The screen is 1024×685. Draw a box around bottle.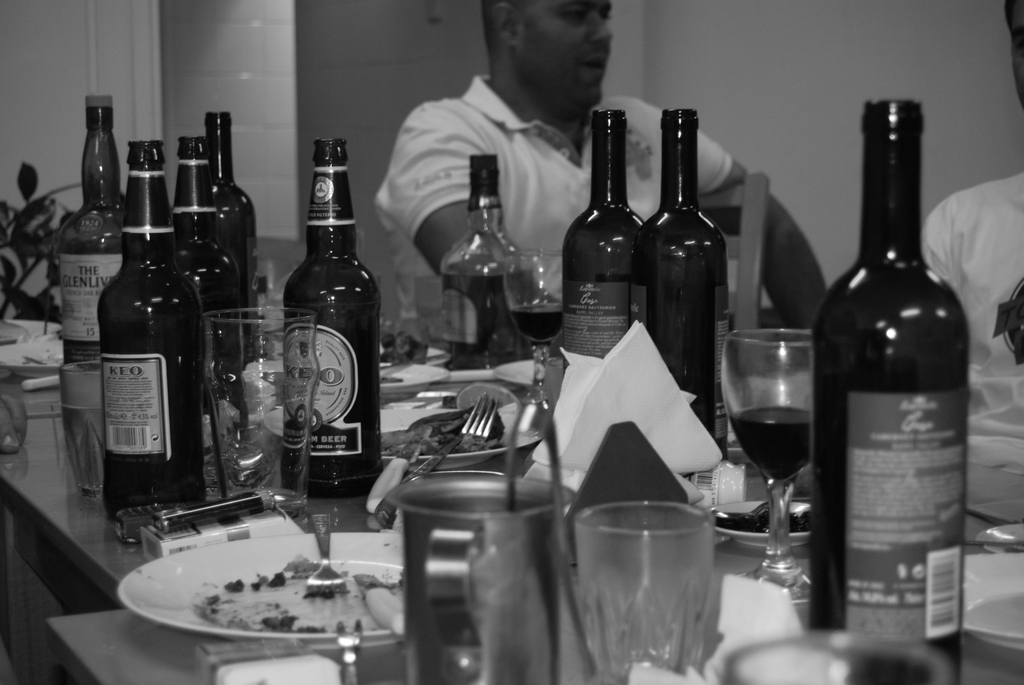
[left=561, top=109, right=643, bottom=357].
